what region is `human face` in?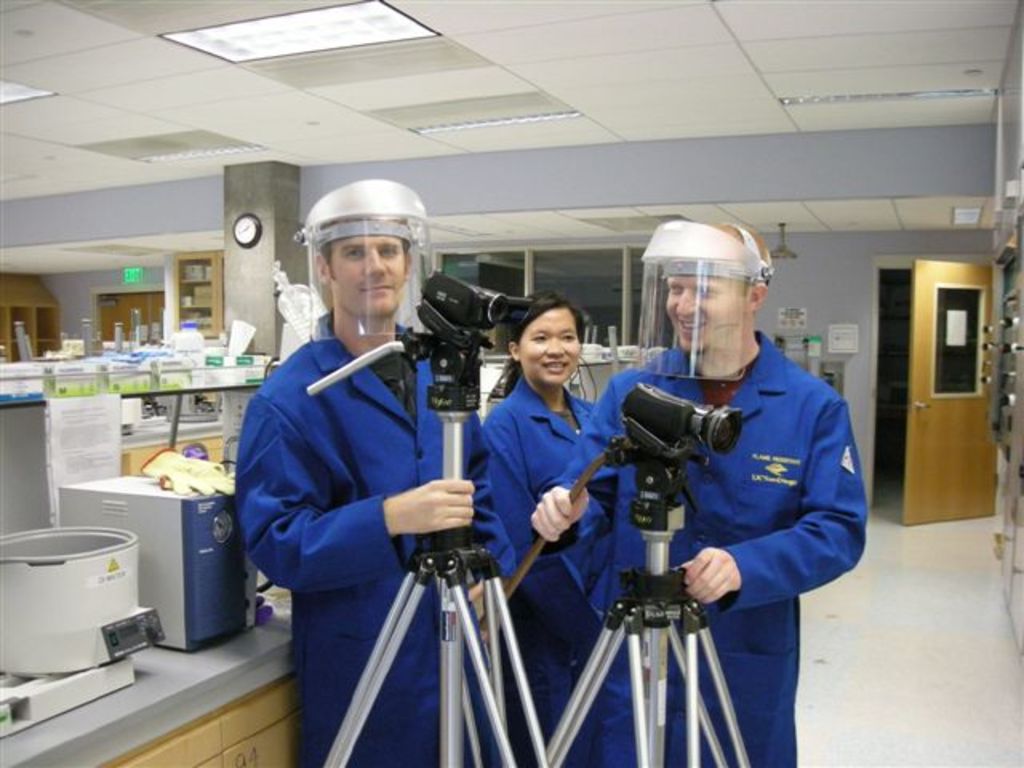
crop(664, 275, 746, 354).
